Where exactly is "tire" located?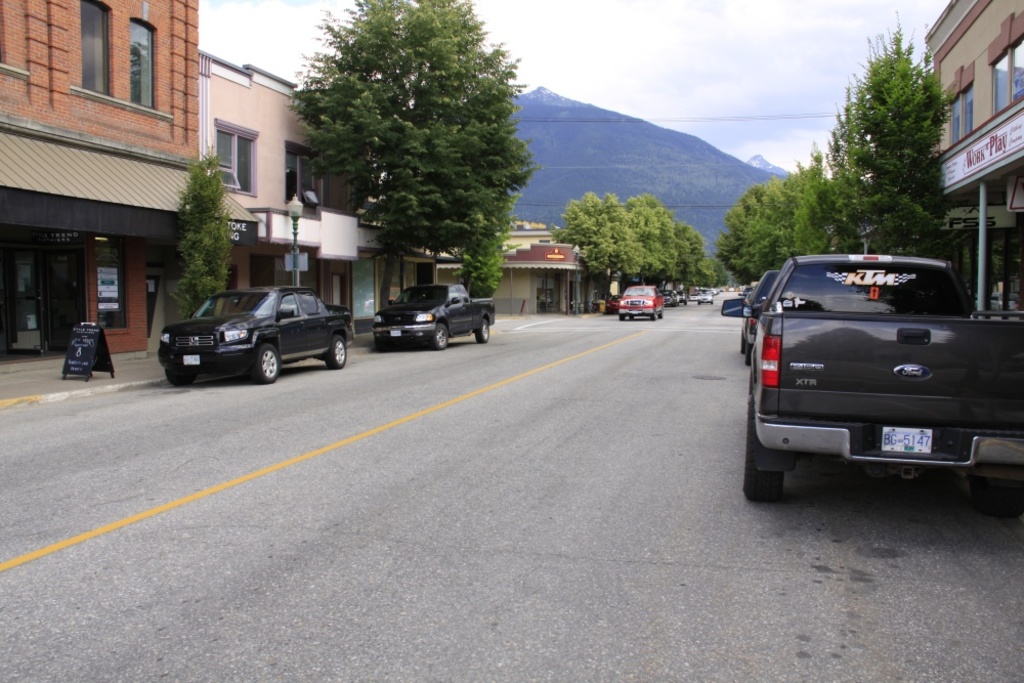
Its bounding box is box=[741, 398, 783, 502].
